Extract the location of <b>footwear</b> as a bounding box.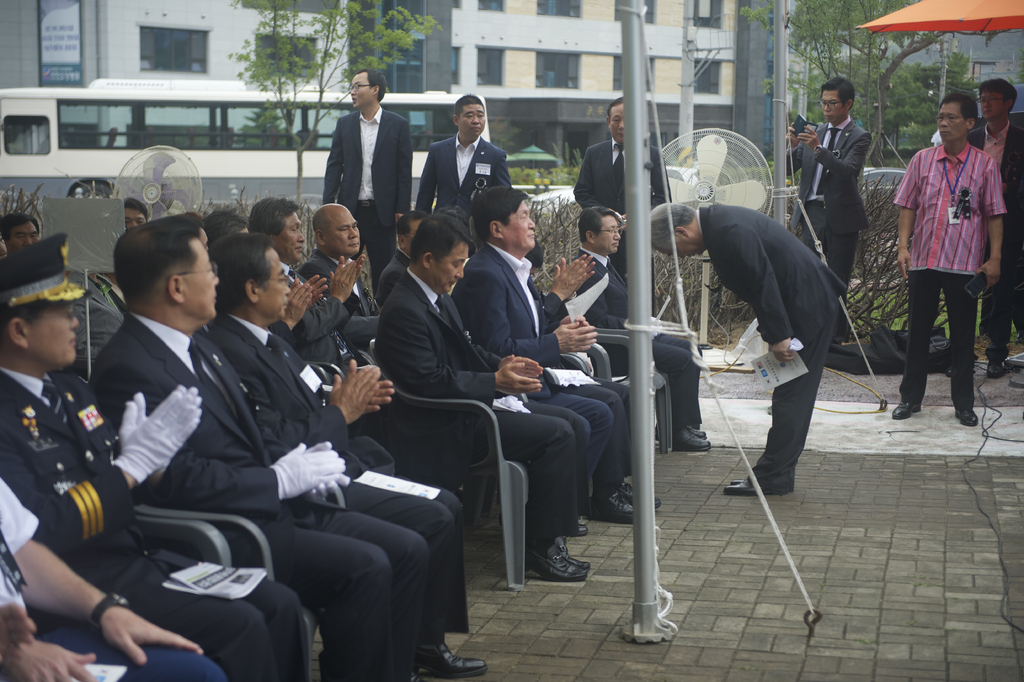
<box>956,405,979,425</box>.
